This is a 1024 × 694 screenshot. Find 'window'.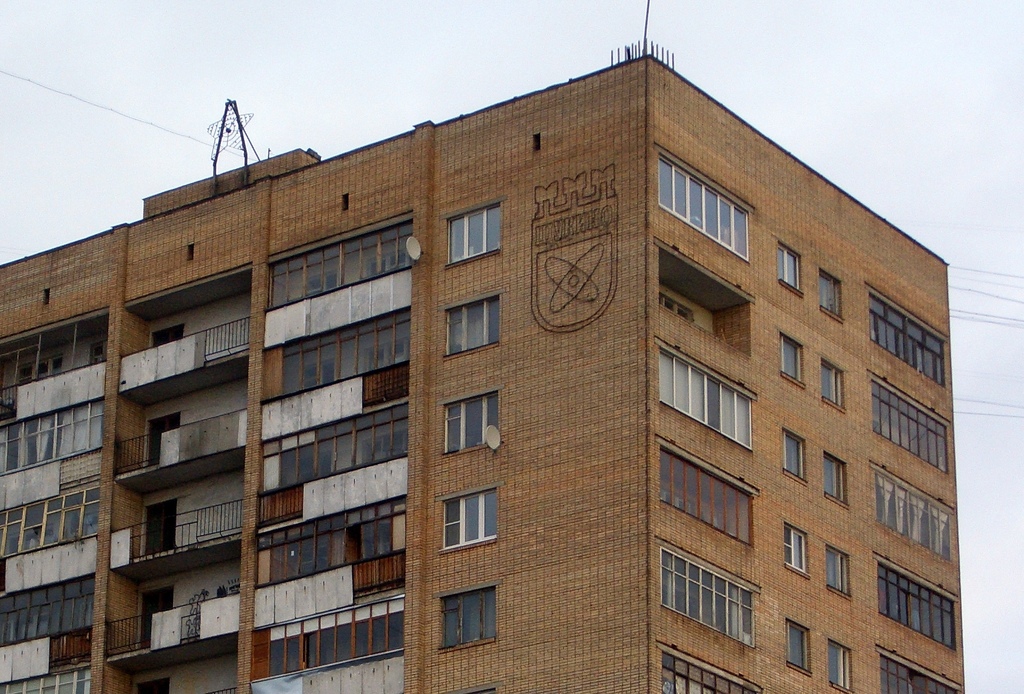
Bounding box: left=662, top=437, right=751, bottom=545.
